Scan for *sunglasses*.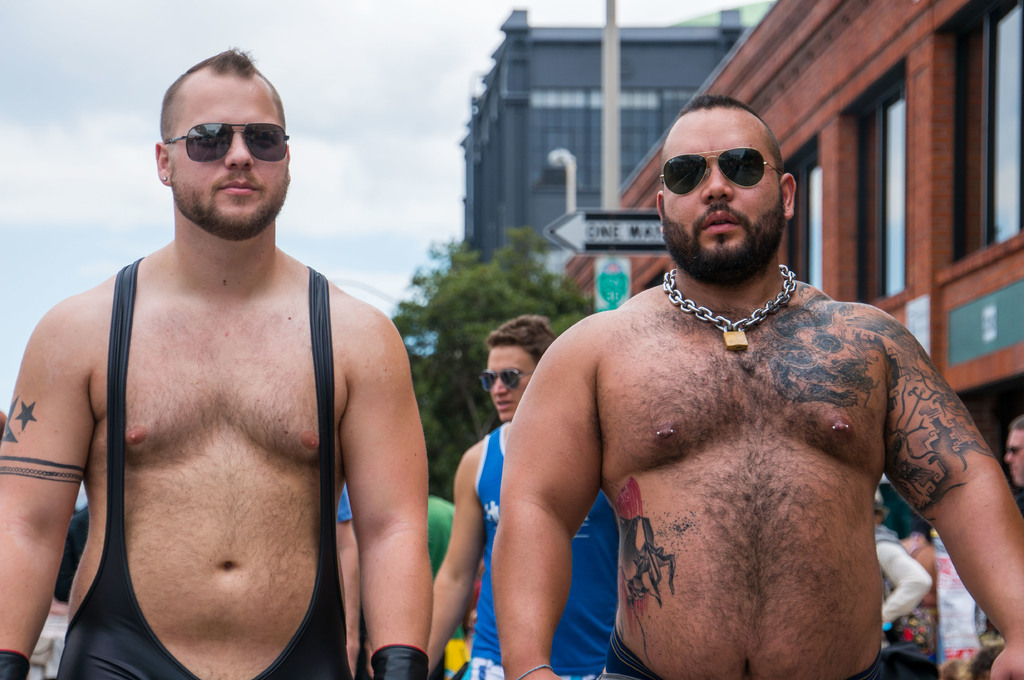
Scan result: detection(168, 121, 287, 164).
